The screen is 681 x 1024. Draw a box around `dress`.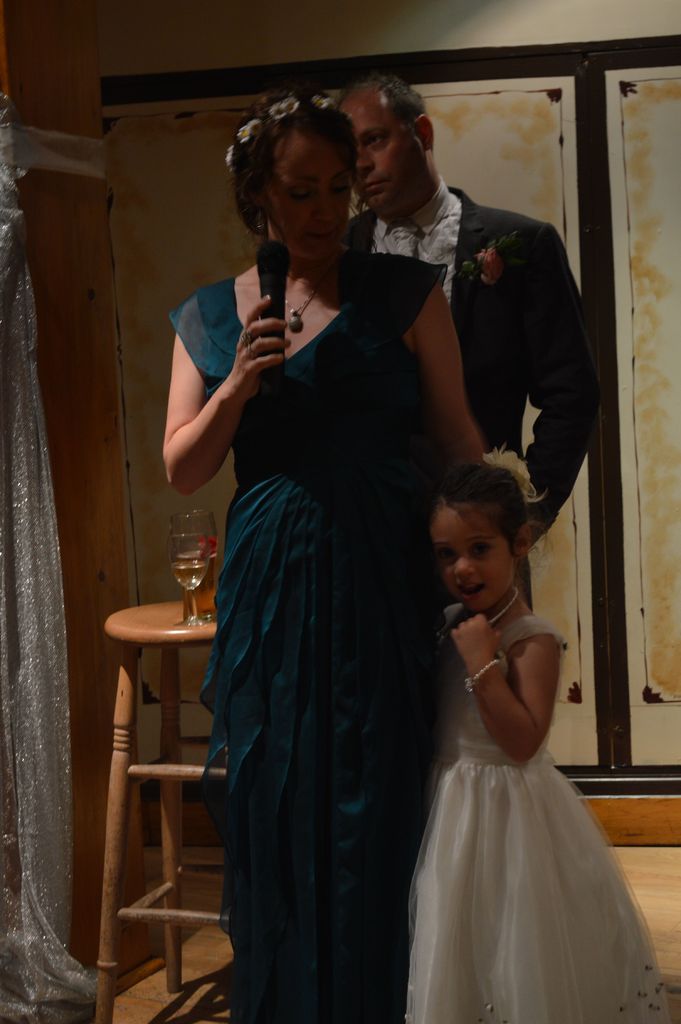
x1=163, y1=252, x2=432, y2=1020.
